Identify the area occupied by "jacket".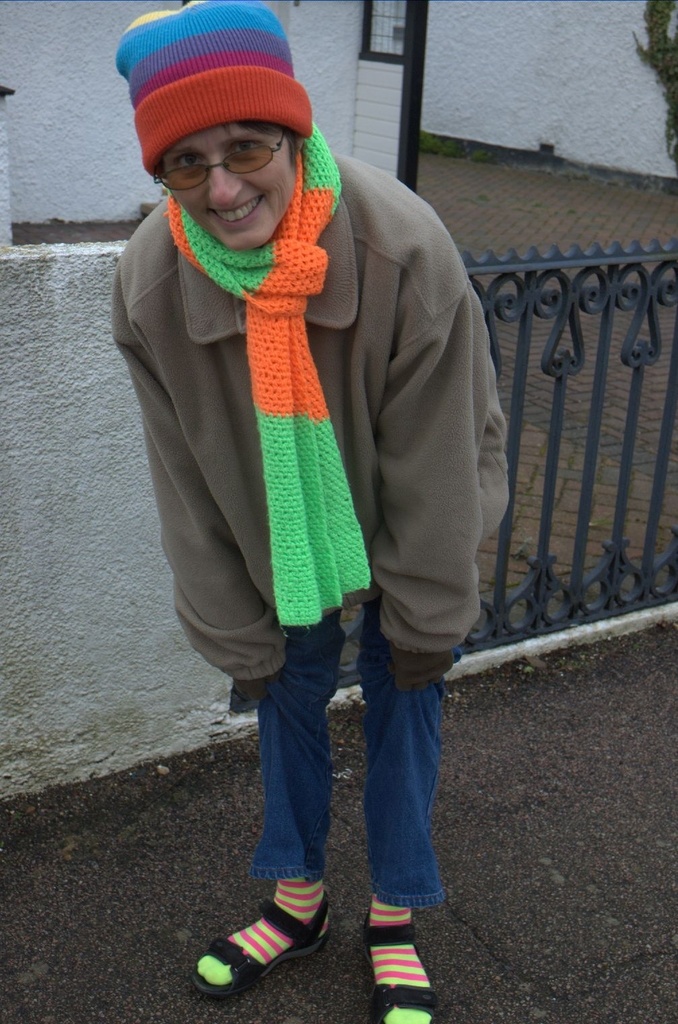
Area: bbox(92, 103, 440, 583).
